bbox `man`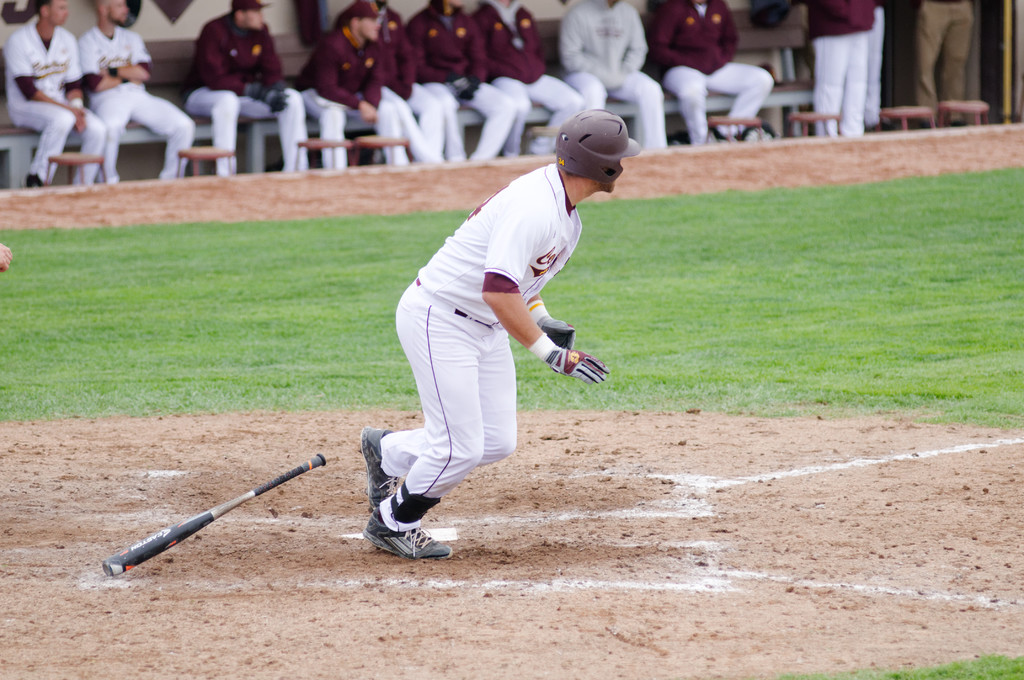
(810, 0, 888, 135)
